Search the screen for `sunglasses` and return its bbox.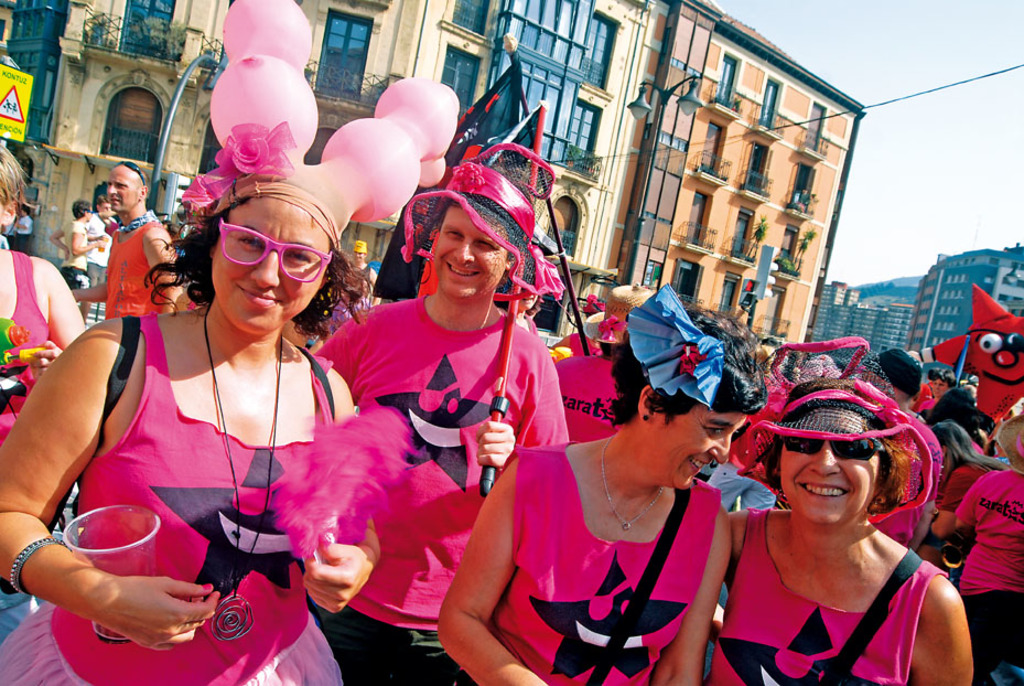
Found: BBox(784, 438, 877, 455).
